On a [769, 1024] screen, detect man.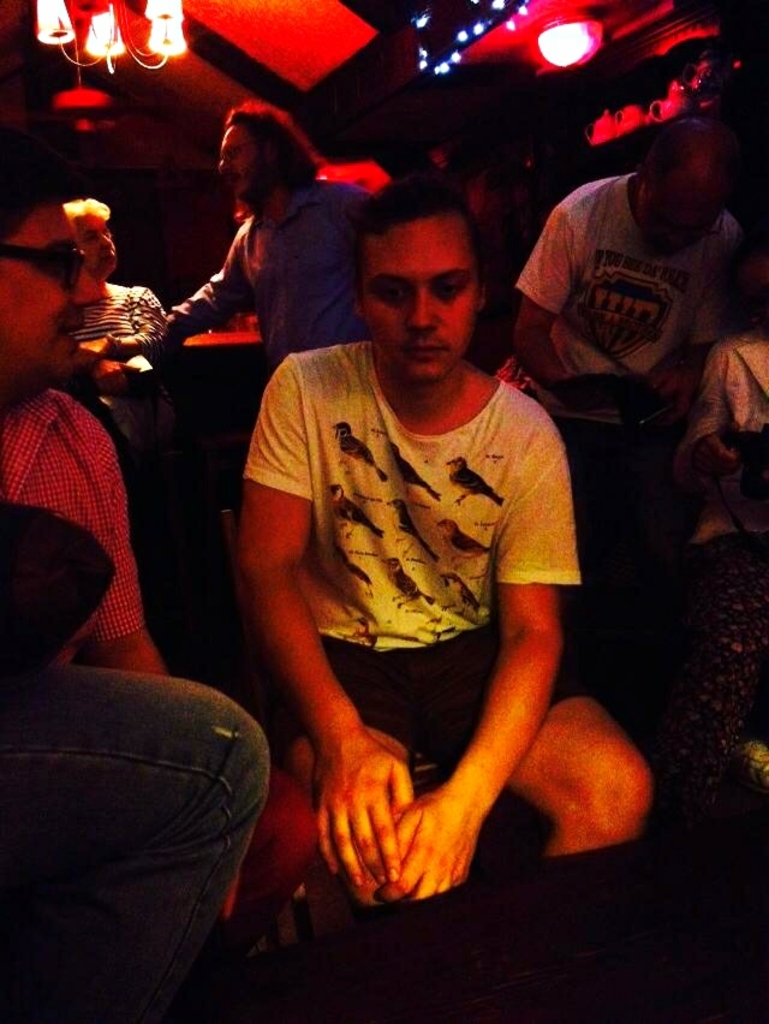
<box>192,137,634,927</box>.
